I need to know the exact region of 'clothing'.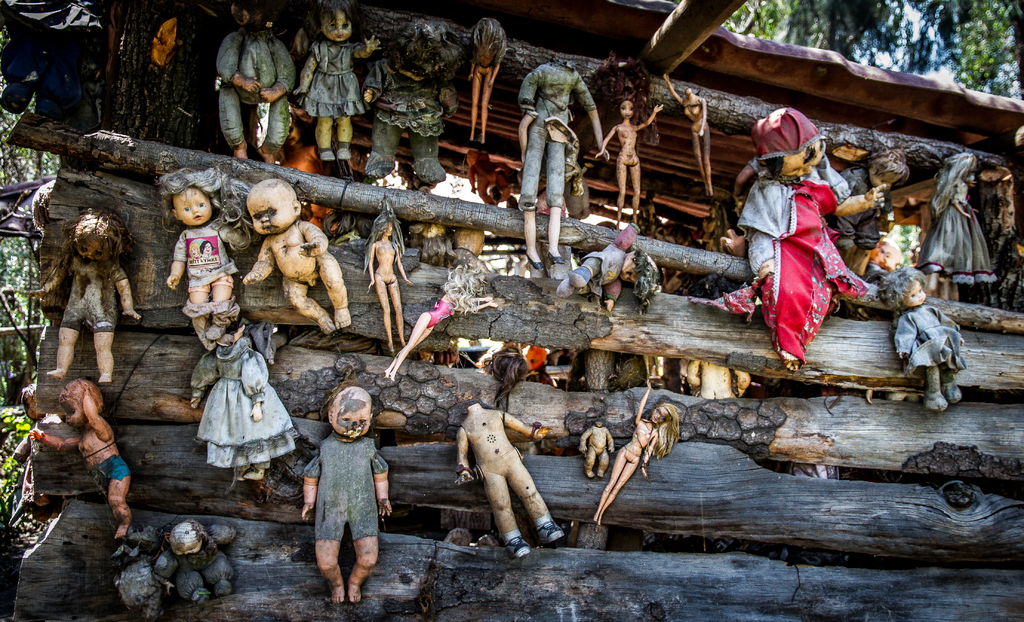
Region: <region>829, 165, 891, 250</region>.
